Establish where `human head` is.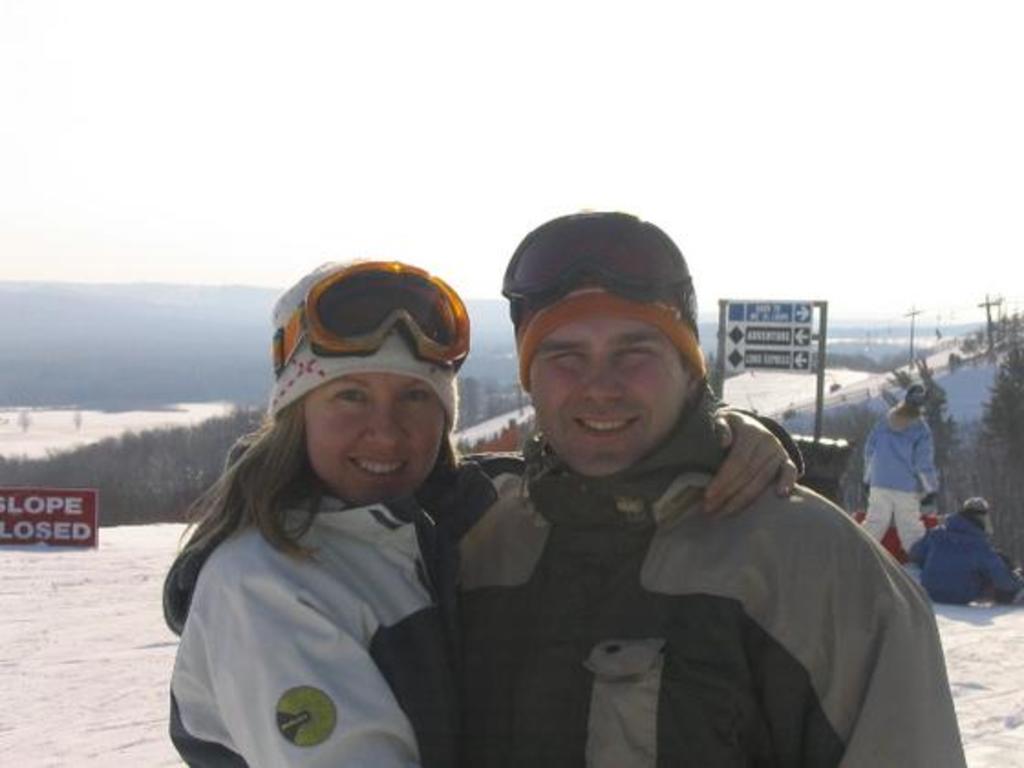
Established at box(901, 388, 929, 411).
